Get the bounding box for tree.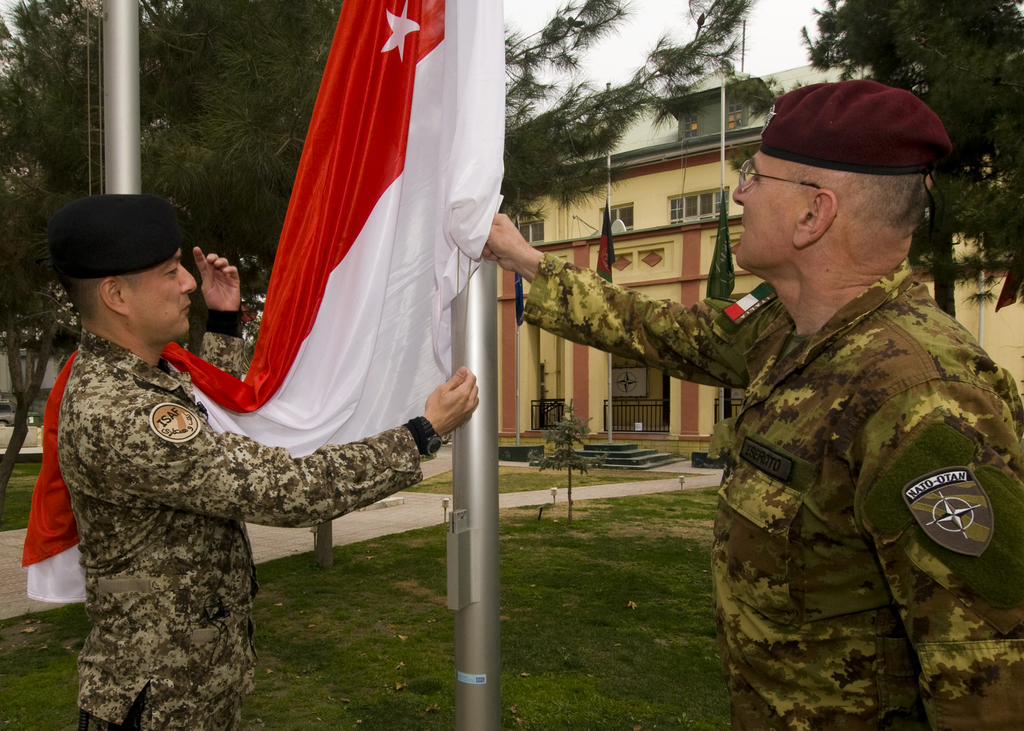
(0,0,580,487).
